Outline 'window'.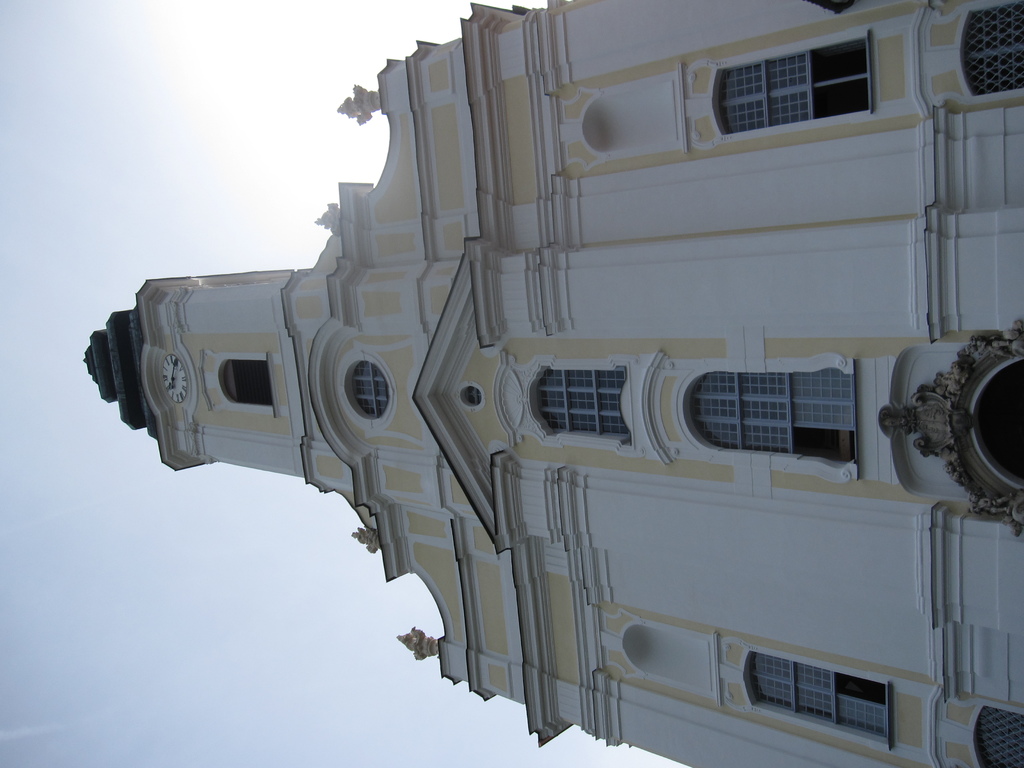
Outline: locate(740, 664, 895, 749).
